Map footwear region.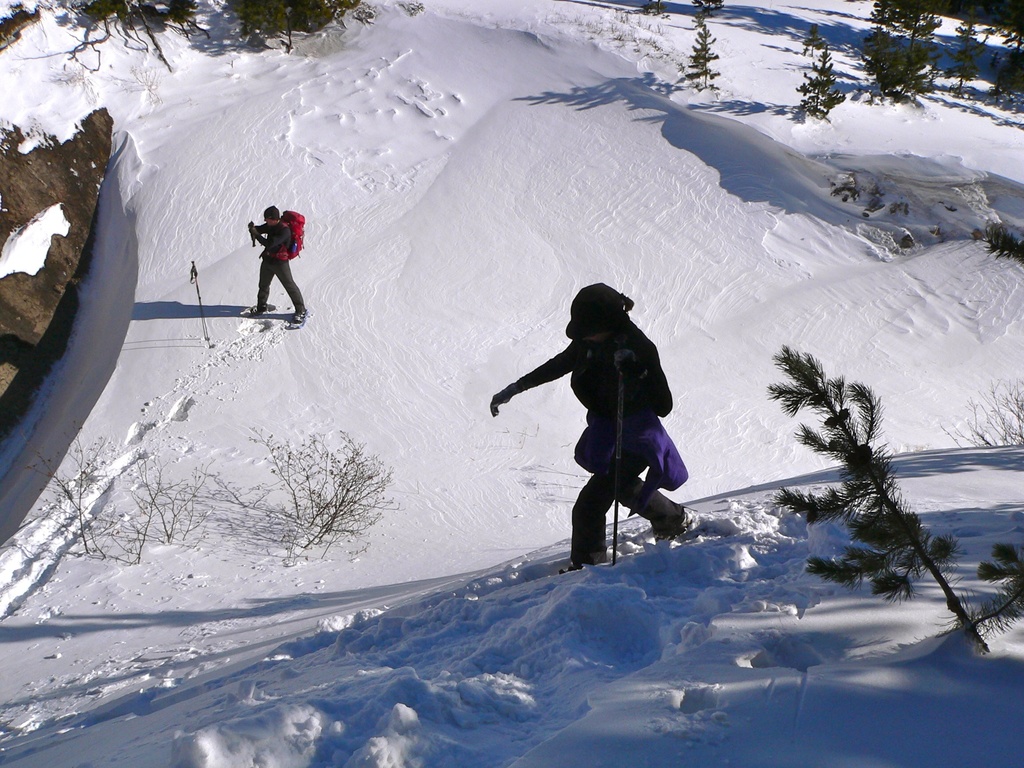
Mapped to (292,303,308,328).
